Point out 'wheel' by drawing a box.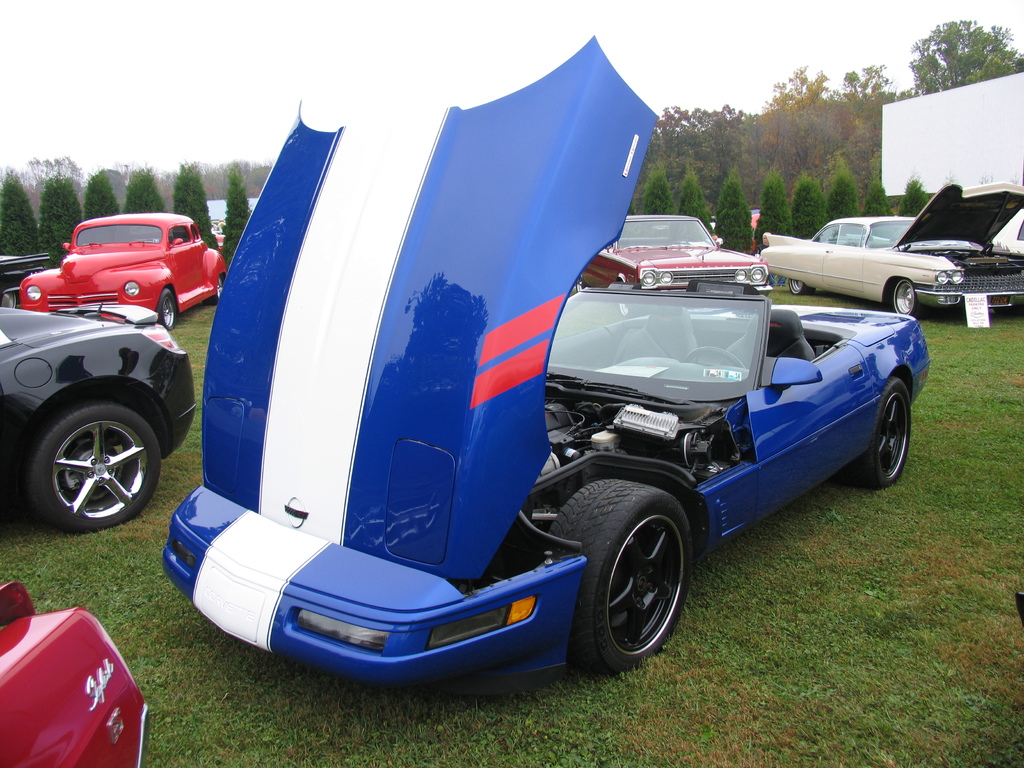
890/278/922/317.
